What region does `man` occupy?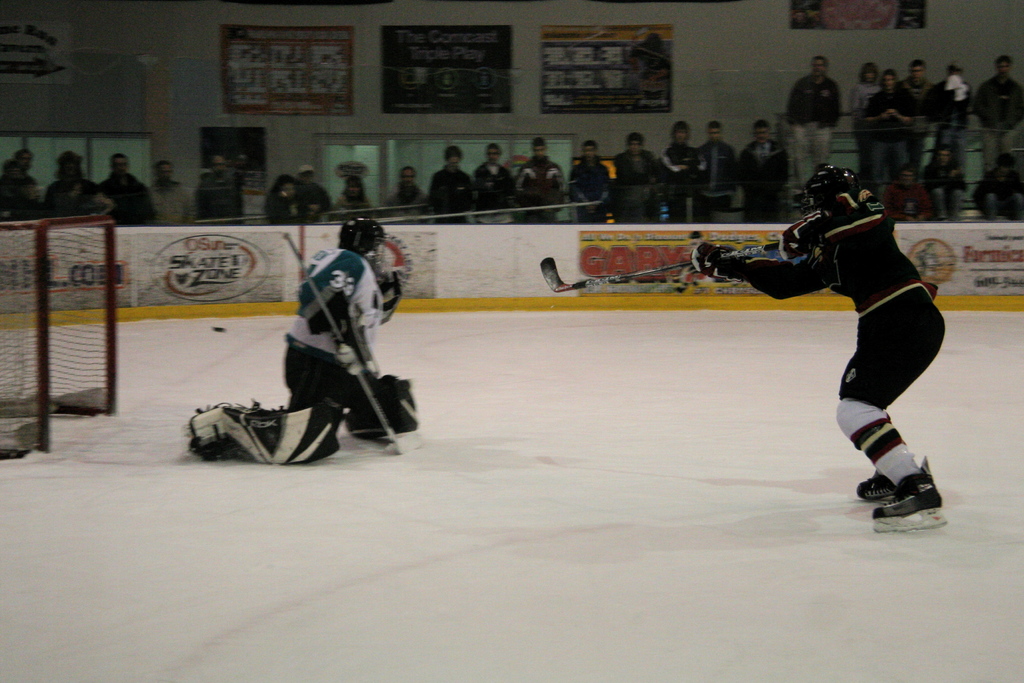
l=473, t=136, r=513, b=229.
